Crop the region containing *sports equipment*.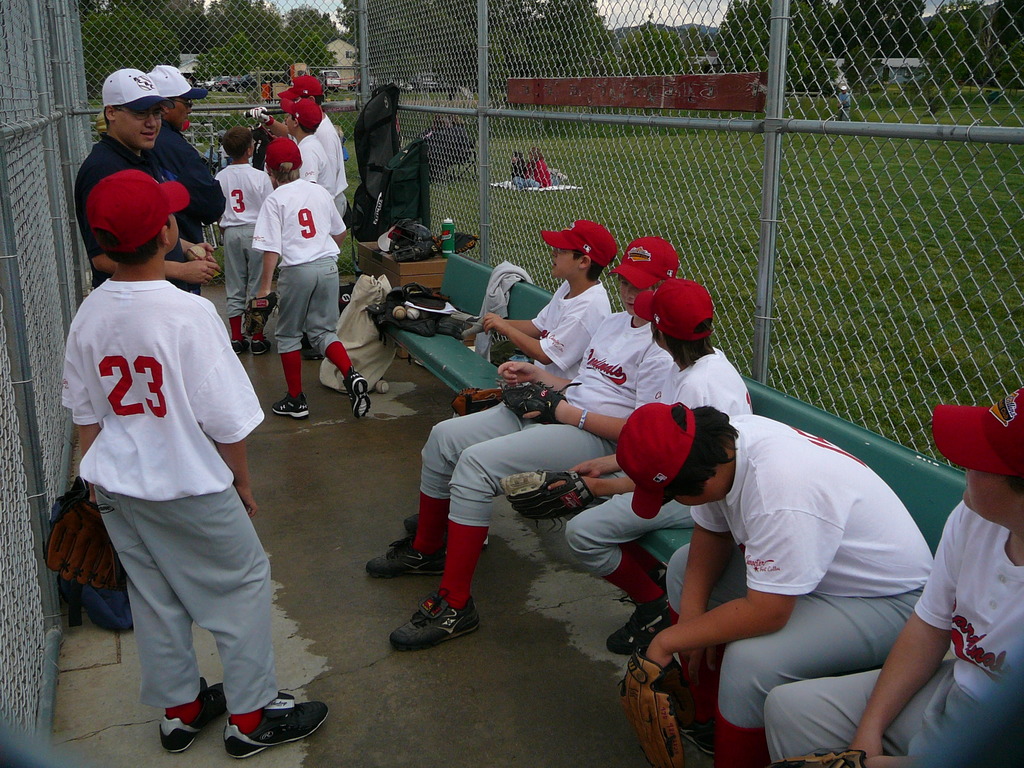
Crop region: Rect(189, 244, 206, 262).
